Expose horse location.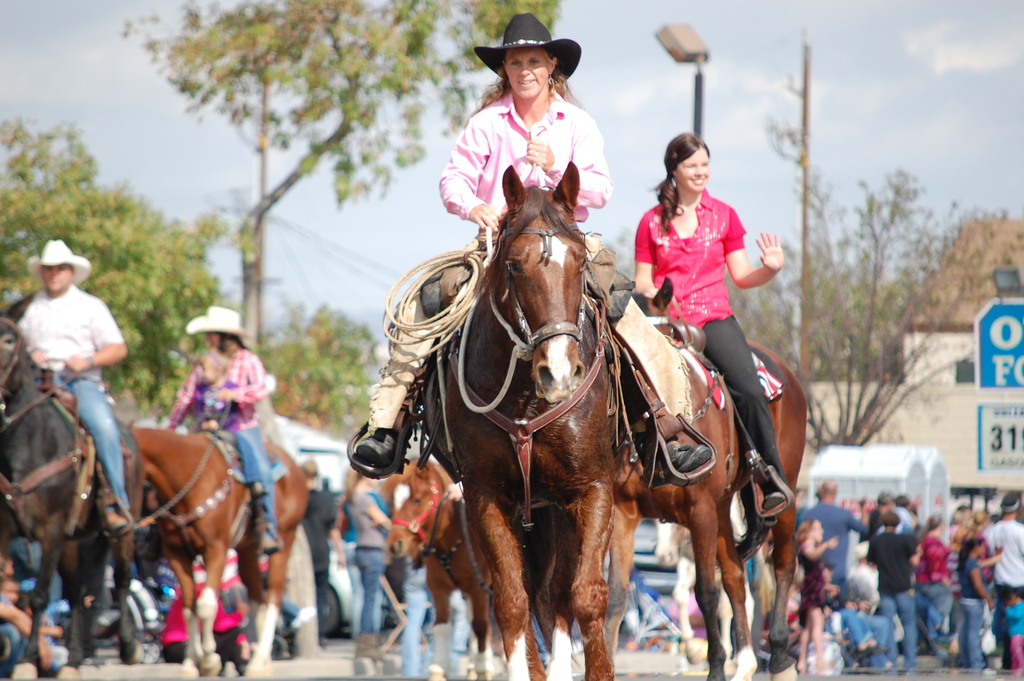
Exposed at x1=0, y1=290, x2=145, y2=675.
